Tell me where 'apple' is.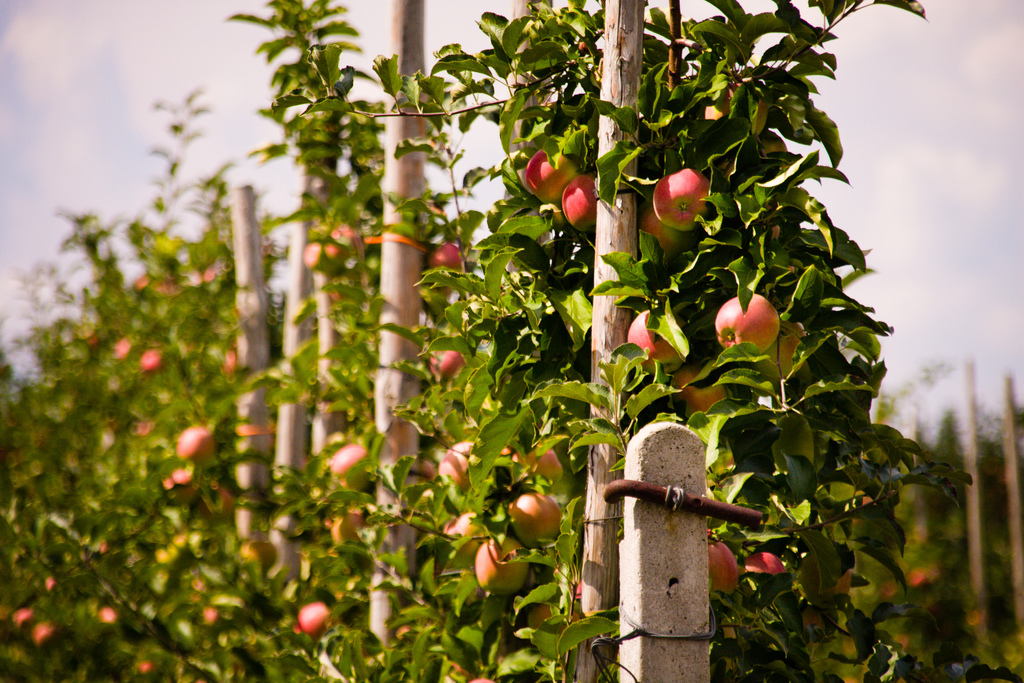
'apple' is at x1=516 y1=448 x2=564 y2=489.
